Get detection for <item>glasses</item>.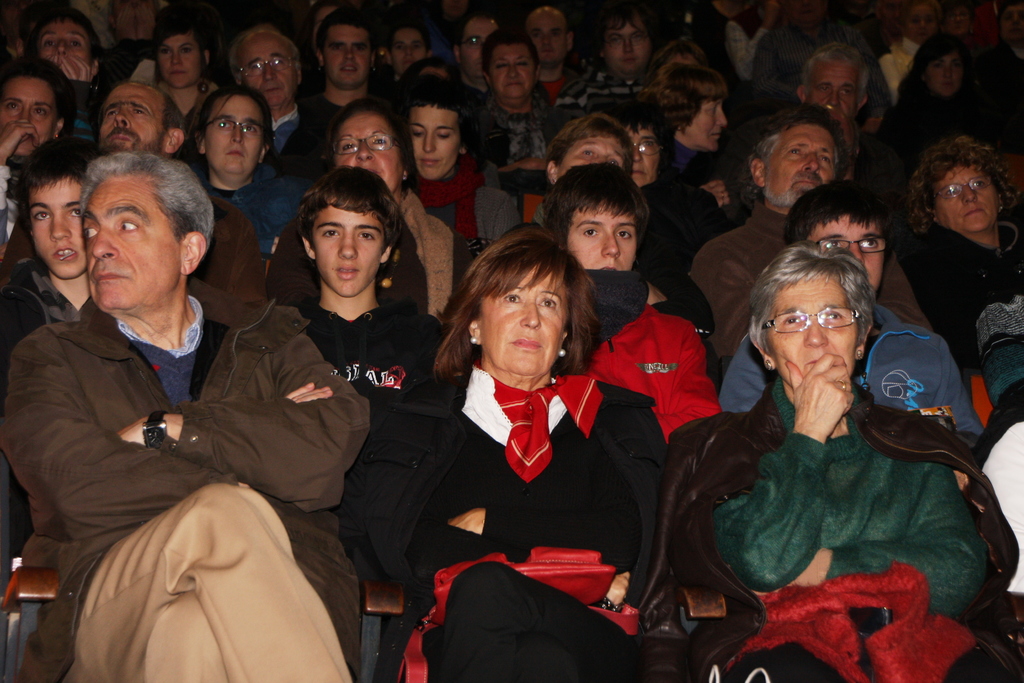
Detection: BBox(197, 113, 269, 139).
